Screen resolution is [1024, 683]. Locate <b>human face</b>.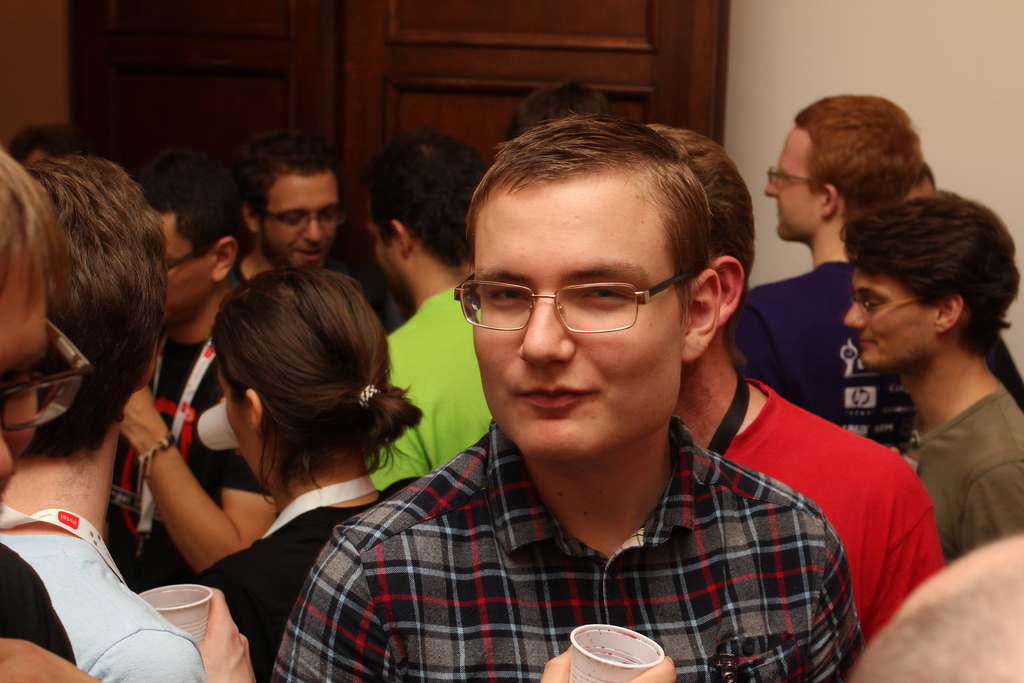
(158,202,217,335).
